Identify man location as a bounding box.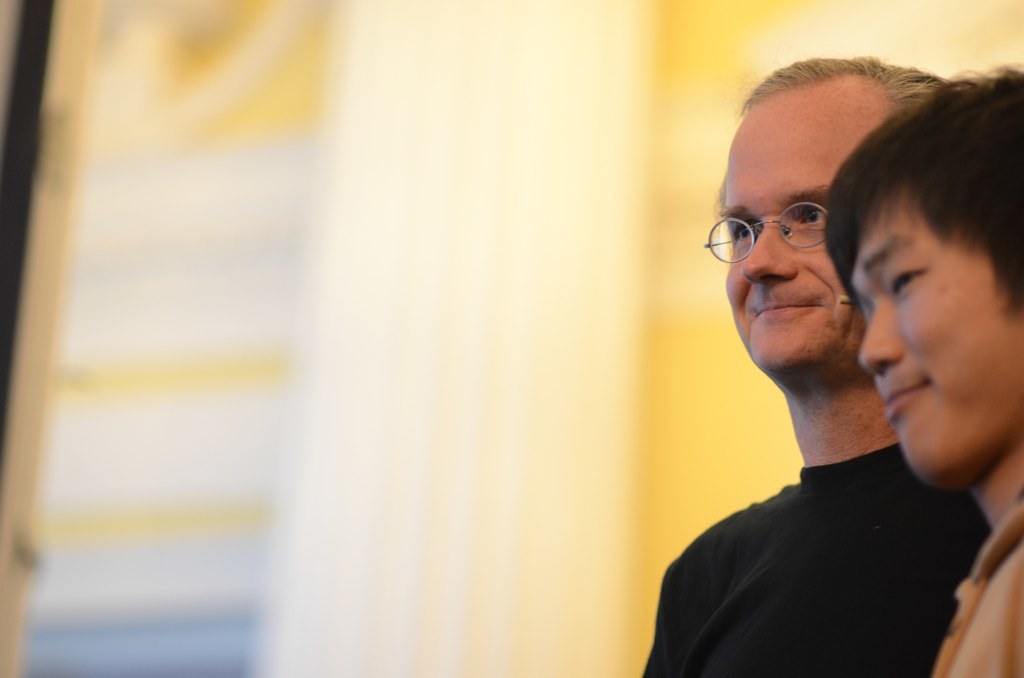
<bbox>824, 64, 1023, 677</bbox>.
